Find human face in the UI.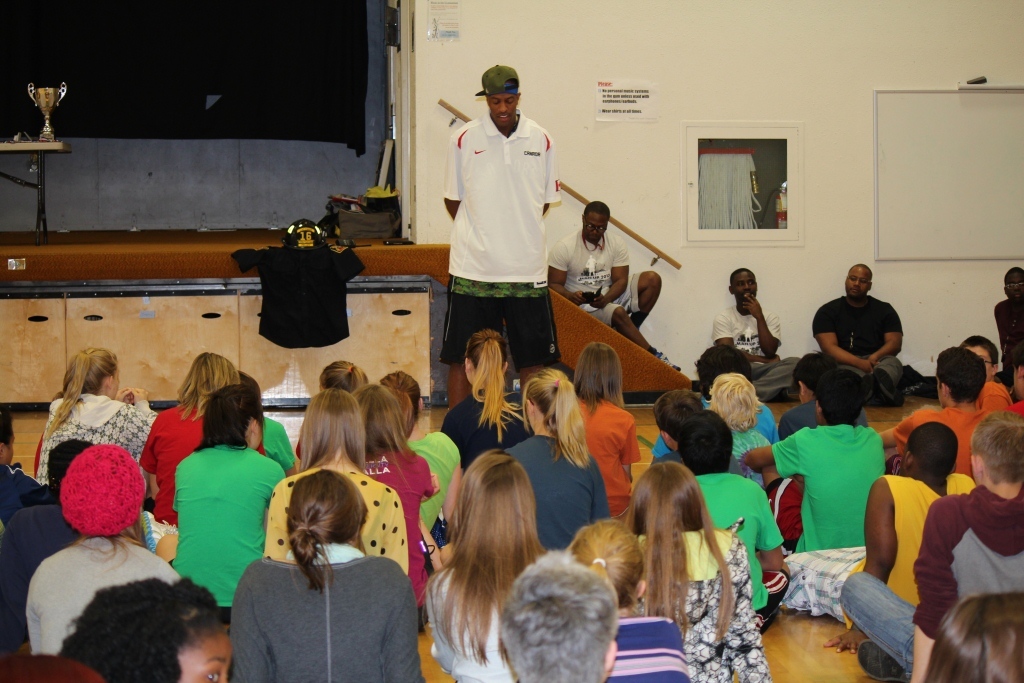
UI element at 841/268/871/294.
